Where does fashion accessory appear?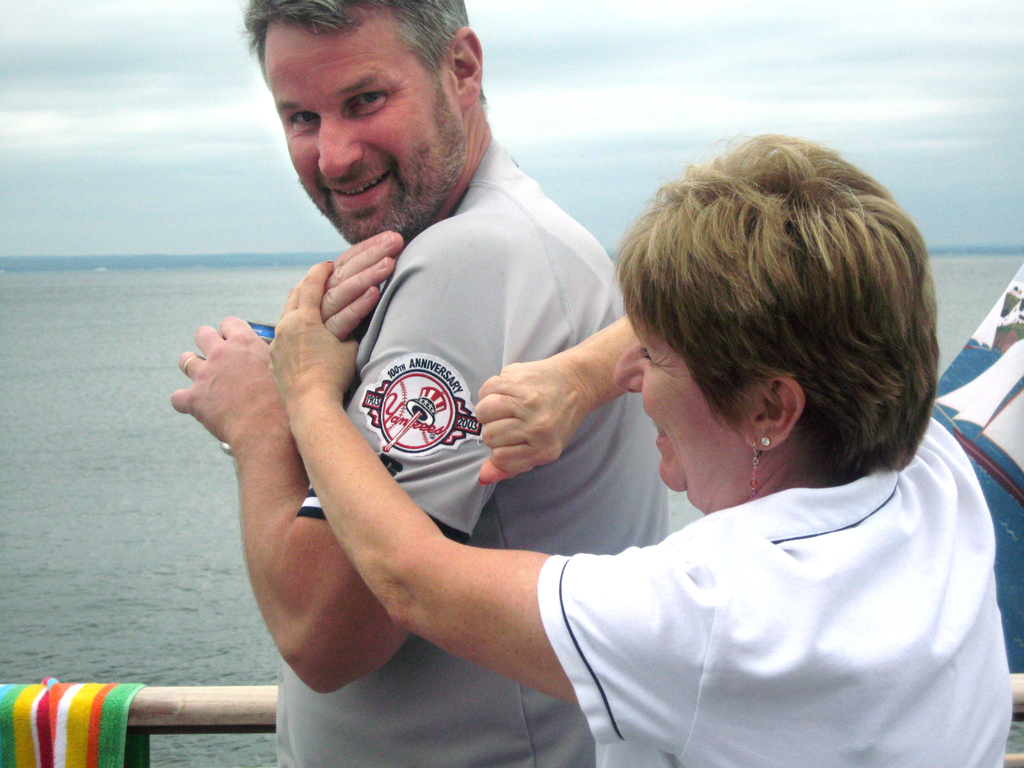
Appears at (x1=748, y1=440, x2=762, y2=500).
